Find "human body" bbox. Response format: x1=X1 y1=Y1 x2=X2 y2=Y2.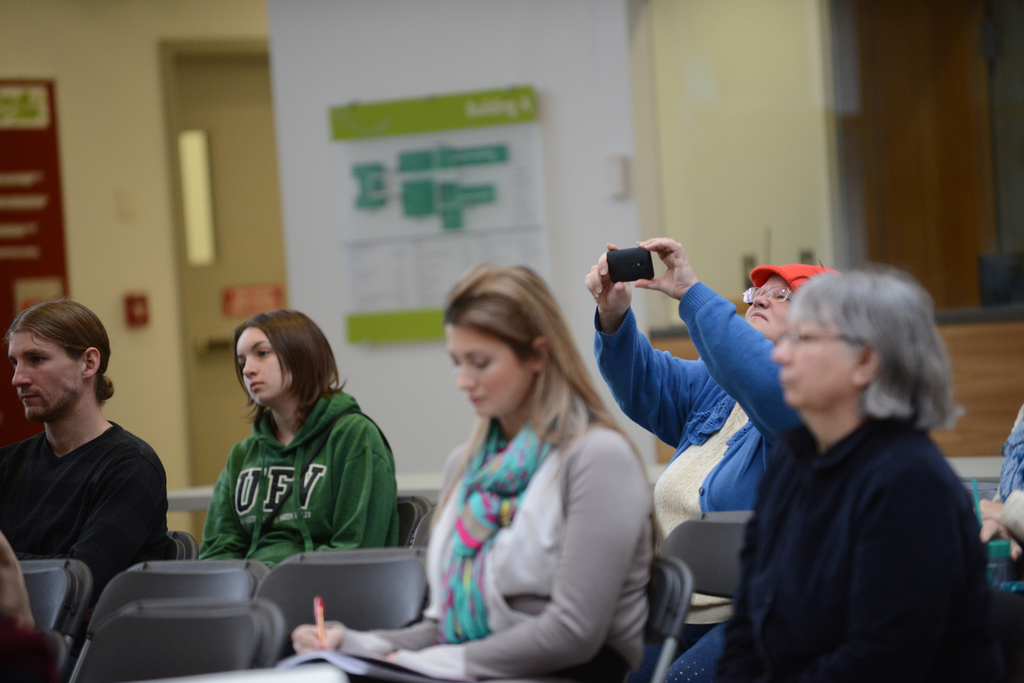
x1=299 y1=260 x2=661 y2=682.
